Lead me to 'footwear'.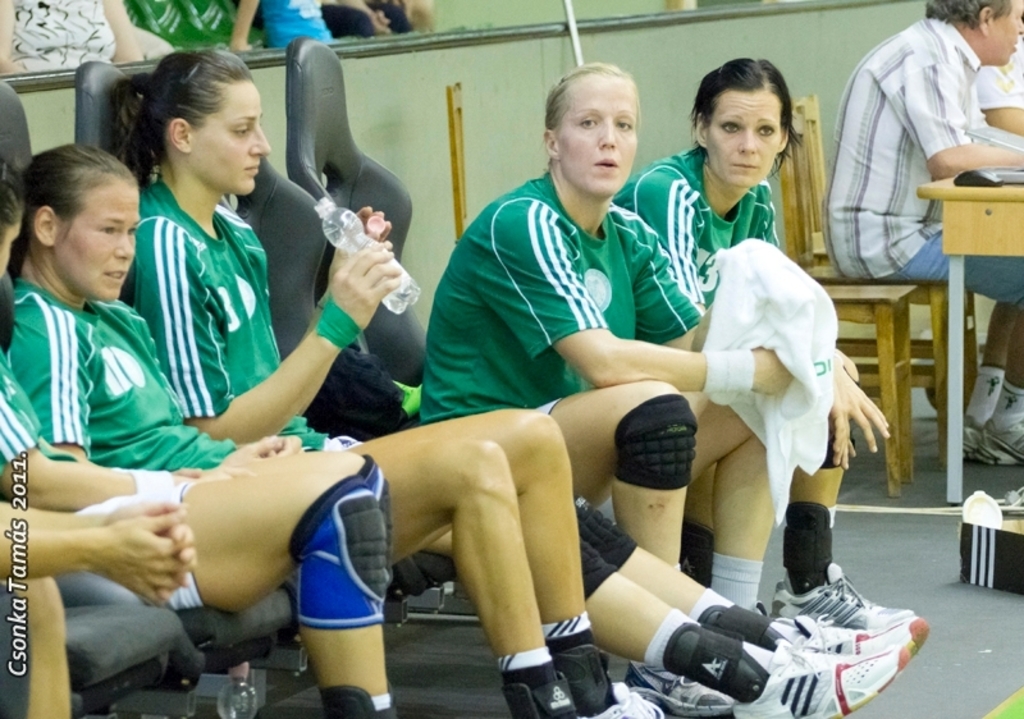
Lead to [979,416,1023,466].
